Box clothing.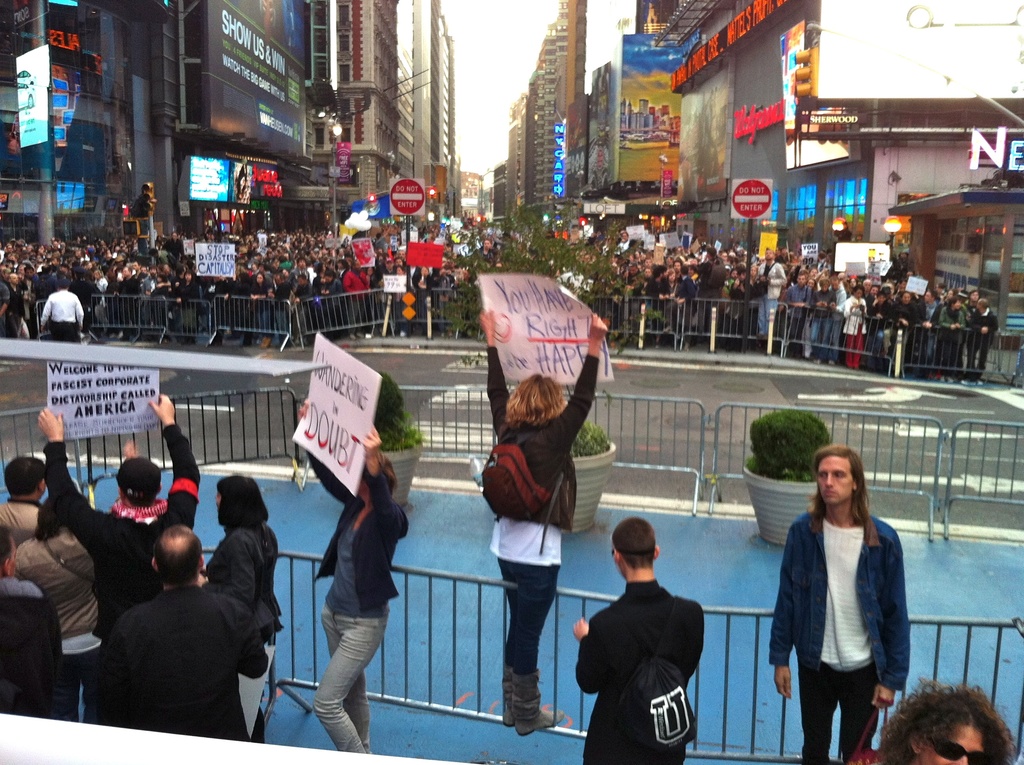
Rect(578, 550, 720, 761).
